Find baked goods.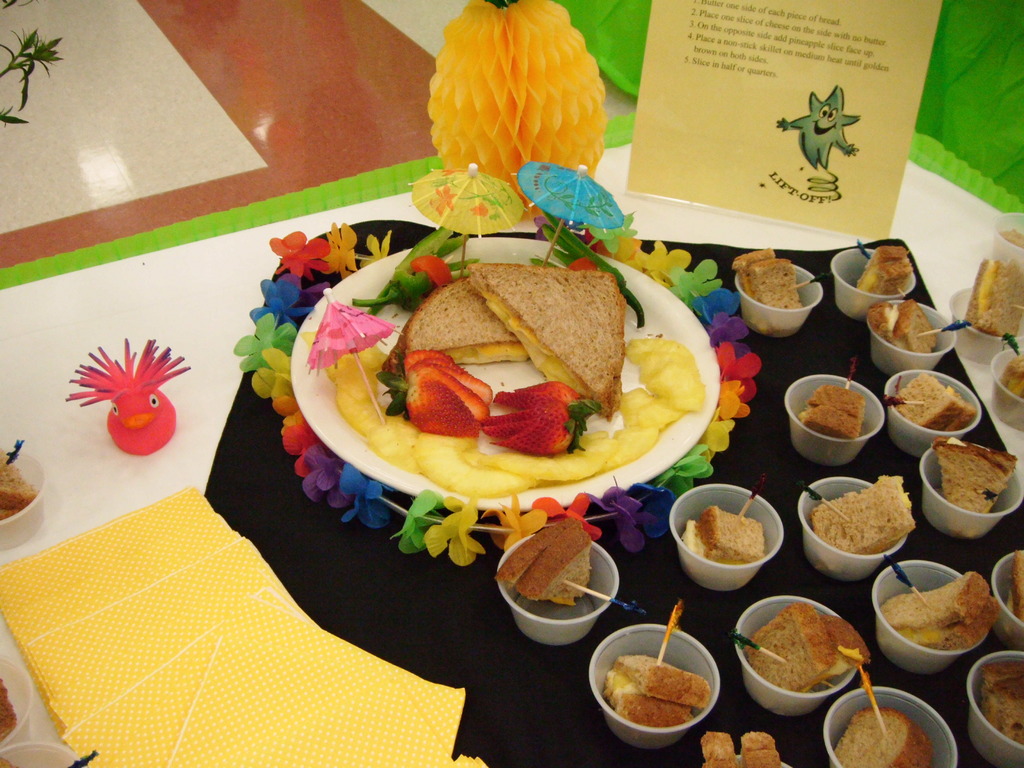
box=[695, 735, 780, 767].
